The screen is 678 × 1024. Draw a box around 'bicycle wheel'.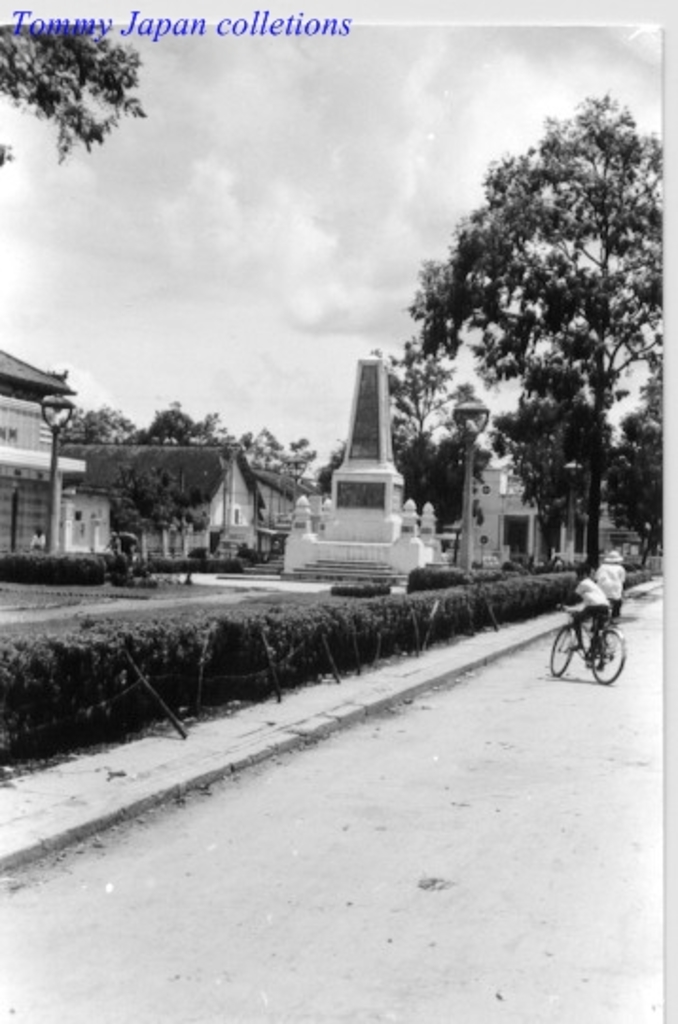
left=549, top=623, right=578, bottom=681.
